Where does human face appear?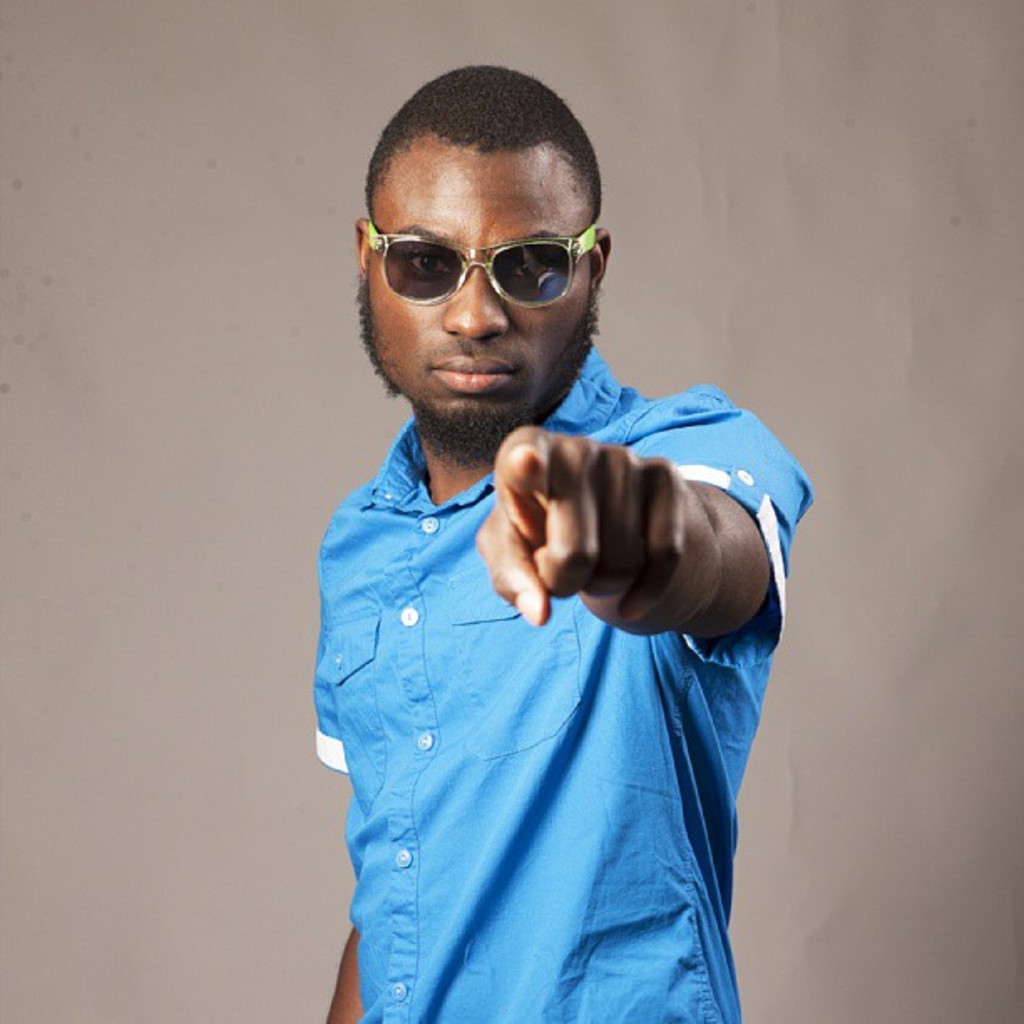
Appears at x1=358 y1=132 x2=596 y2=458.
